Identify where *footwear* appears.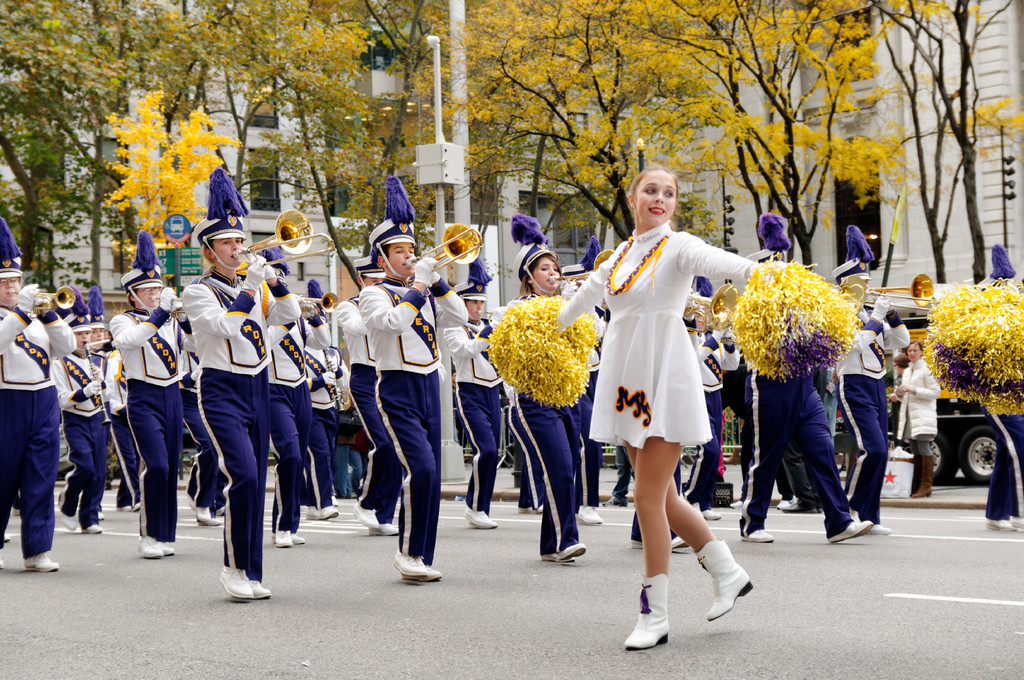
Appears at 116 505 130 511.
